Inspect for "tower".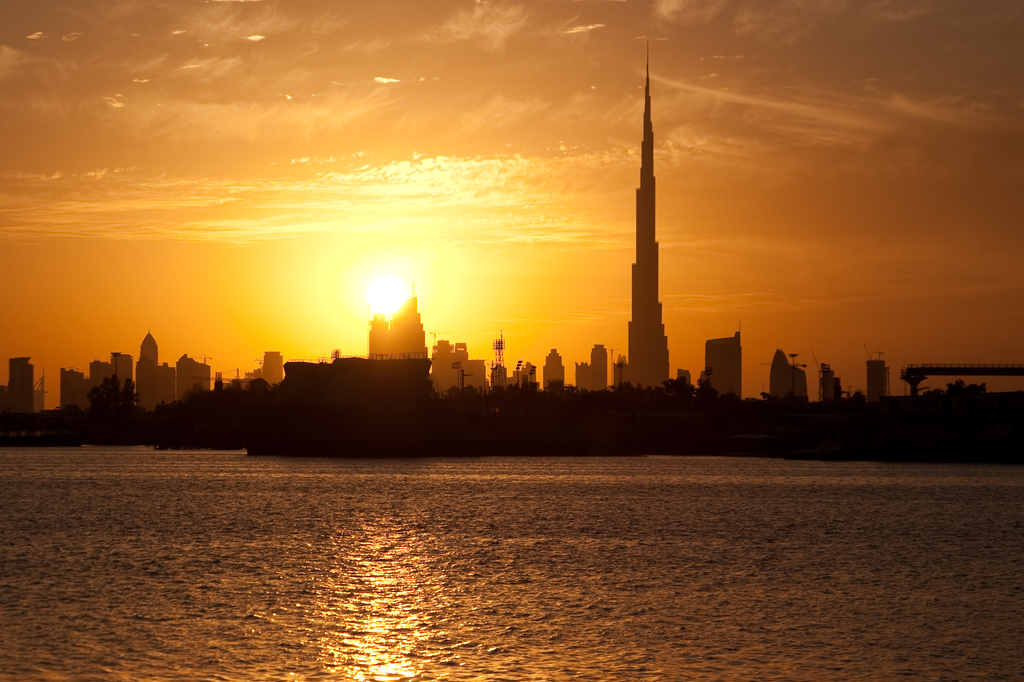
Inspection: 545:350:561:386.
